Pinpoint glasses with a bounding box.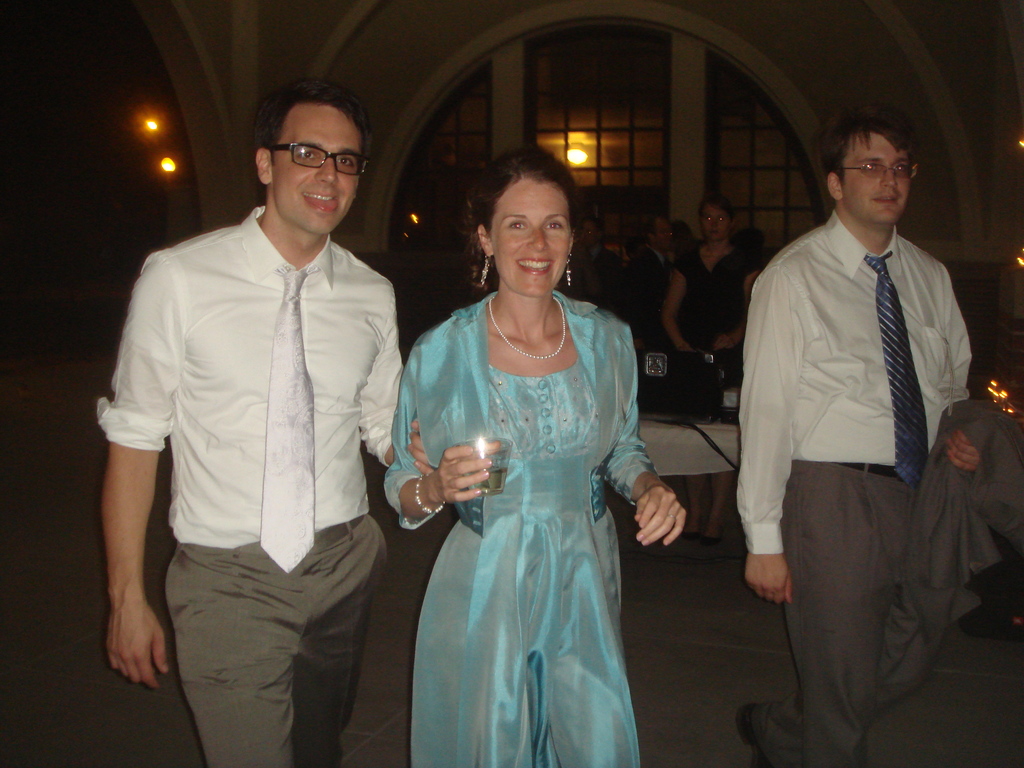
BBox(263, 137, 373, 178).
